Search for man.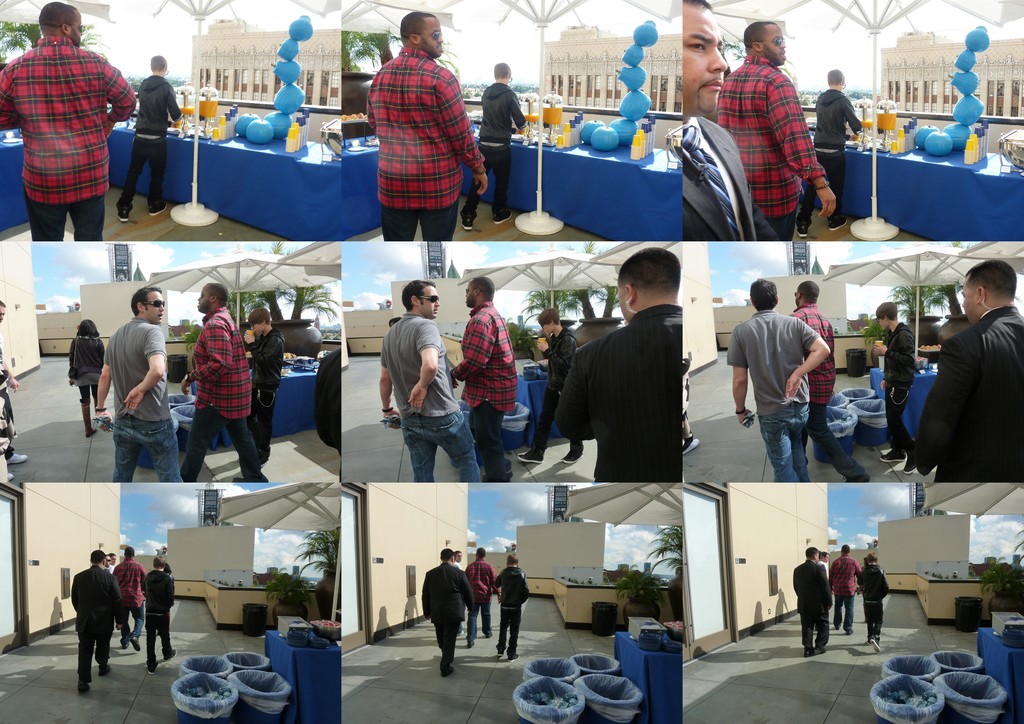
Found at [left=102, top=554, right=113, bottom=567].
